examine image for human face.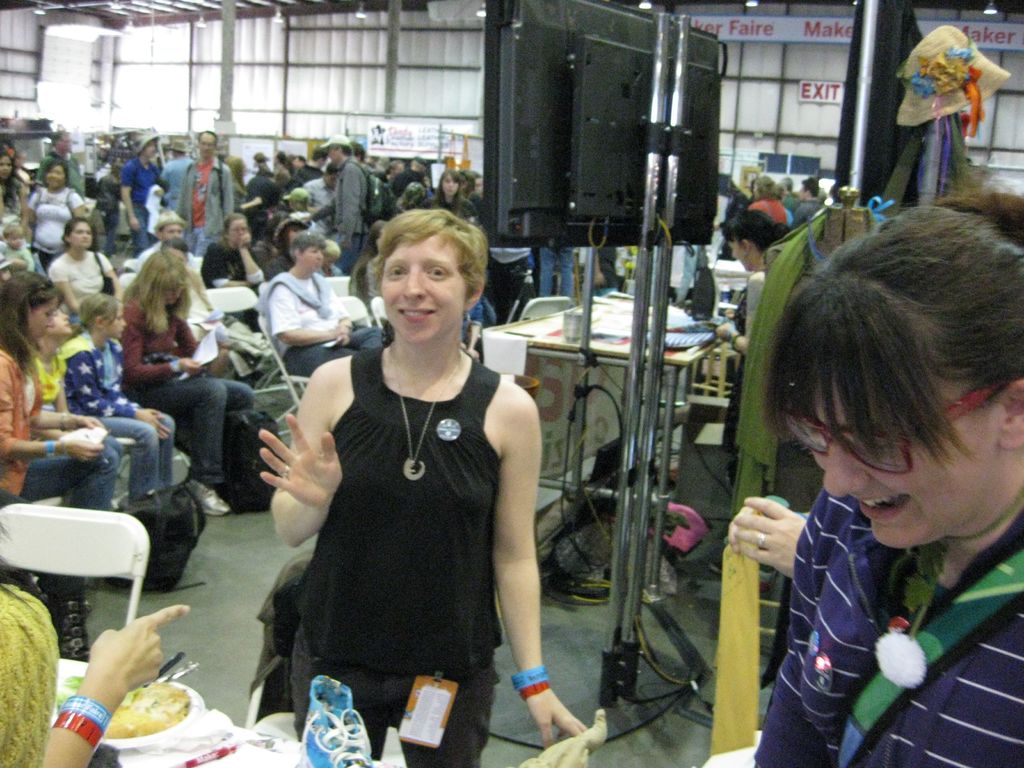
Examination result: <region>71, 221, 92, 246</region>.
